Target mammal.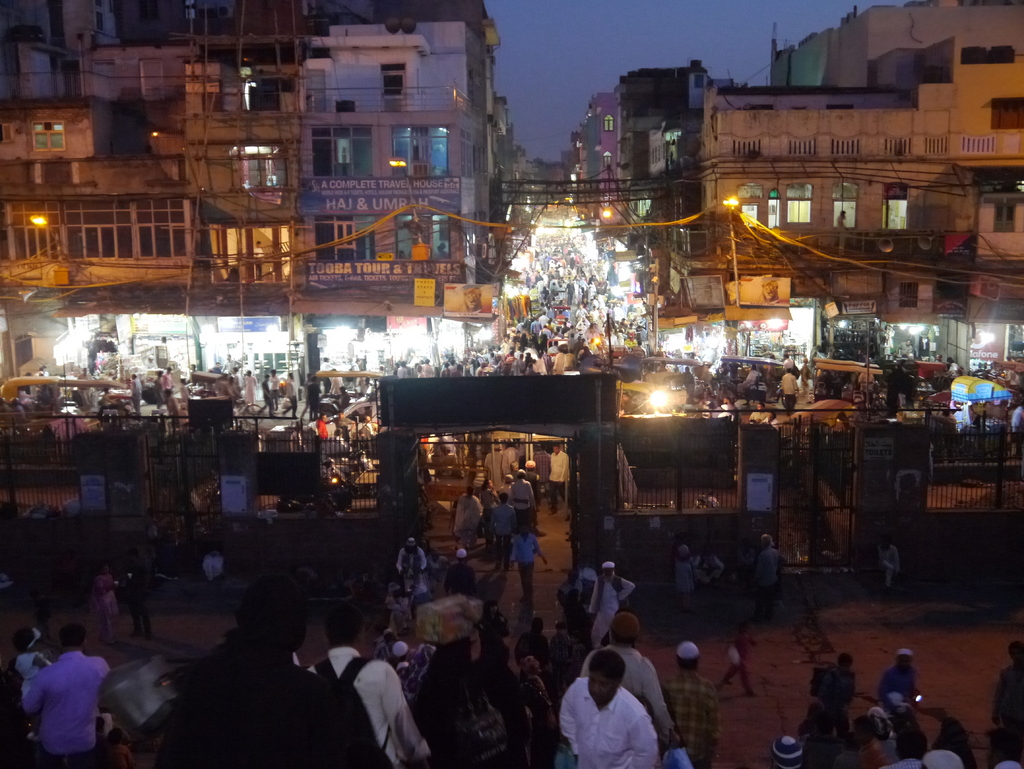
Target region: locate(554, 567, 584, 634).
